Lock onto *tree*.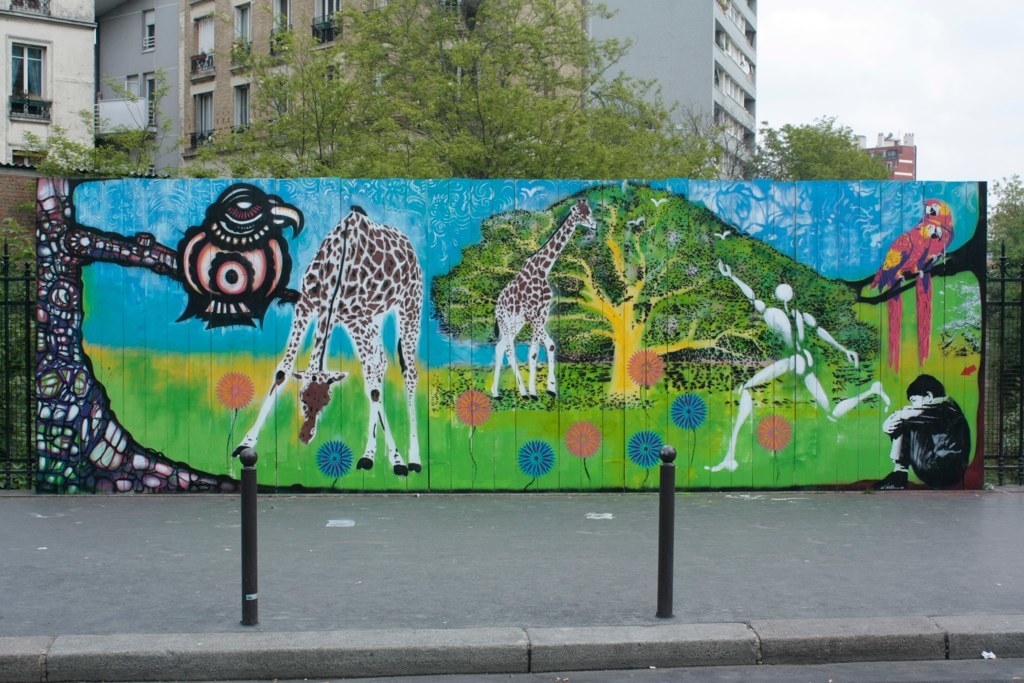
Locked: x1=31 y1=85 x2=165 y2=178.
